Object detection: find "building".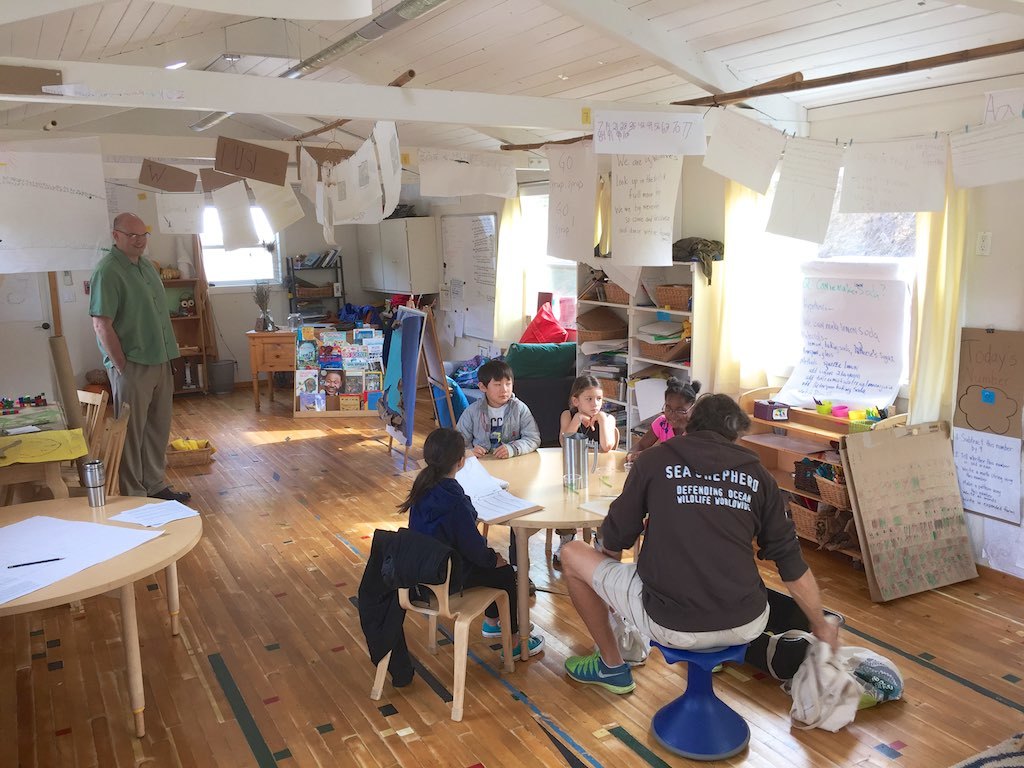
detection(0, 0, 1023, 767).
